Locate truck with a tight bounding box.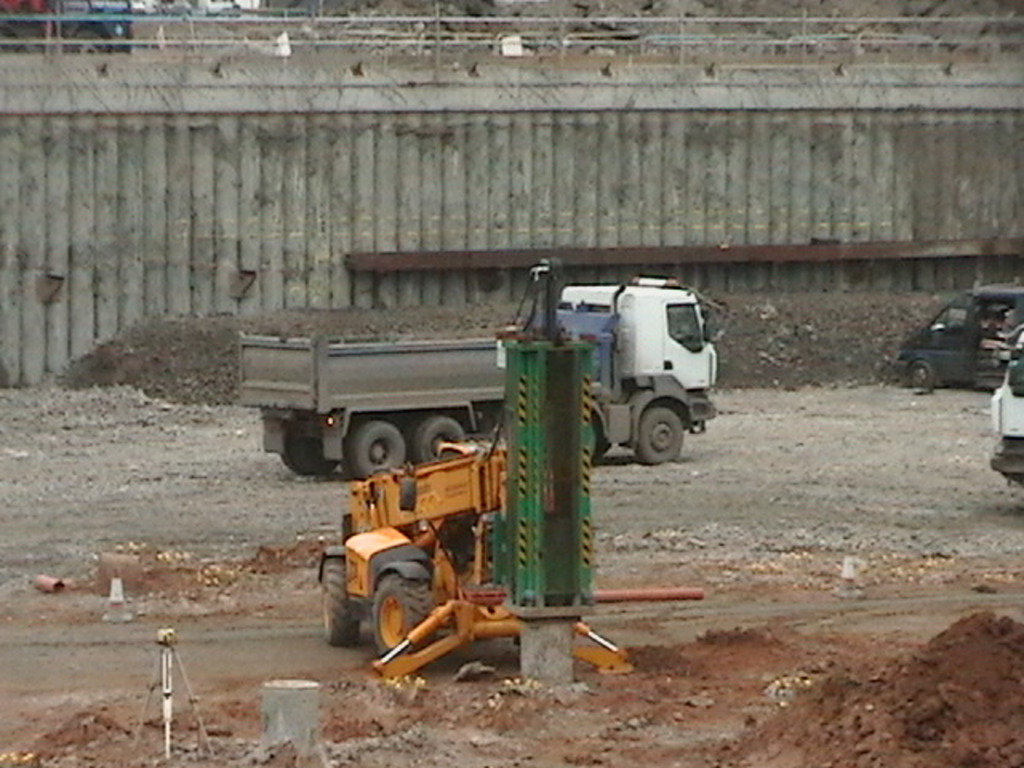
278:274:717:526.
